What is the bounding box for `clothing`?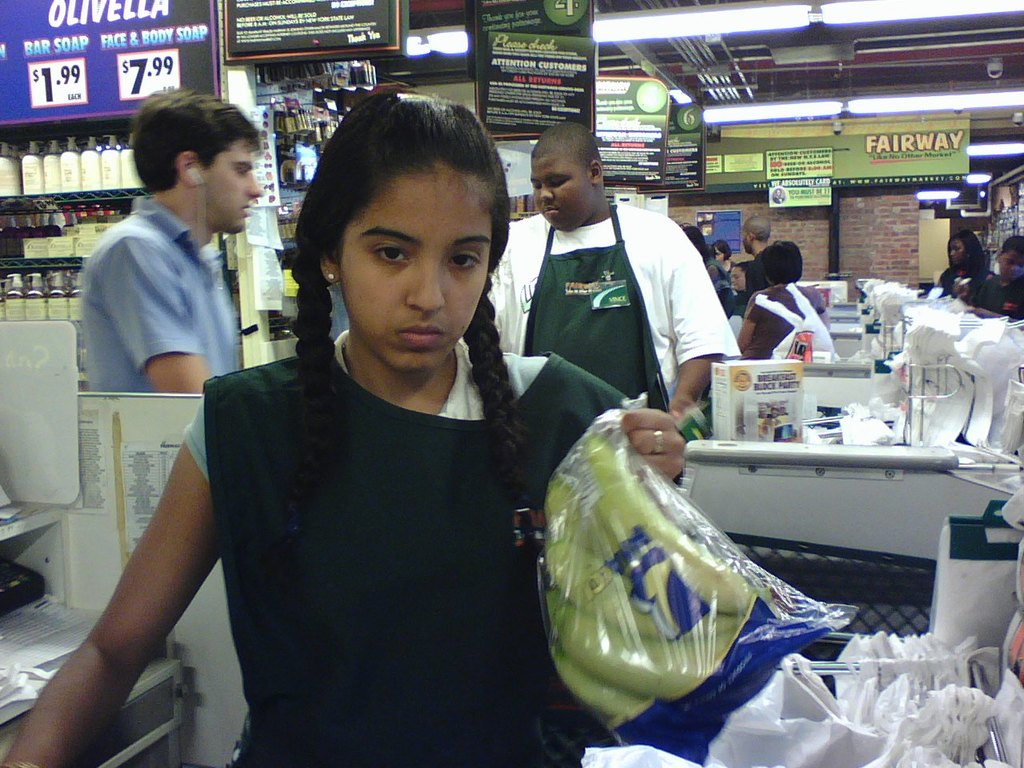
bbox=[188, 338, 624, 767].
